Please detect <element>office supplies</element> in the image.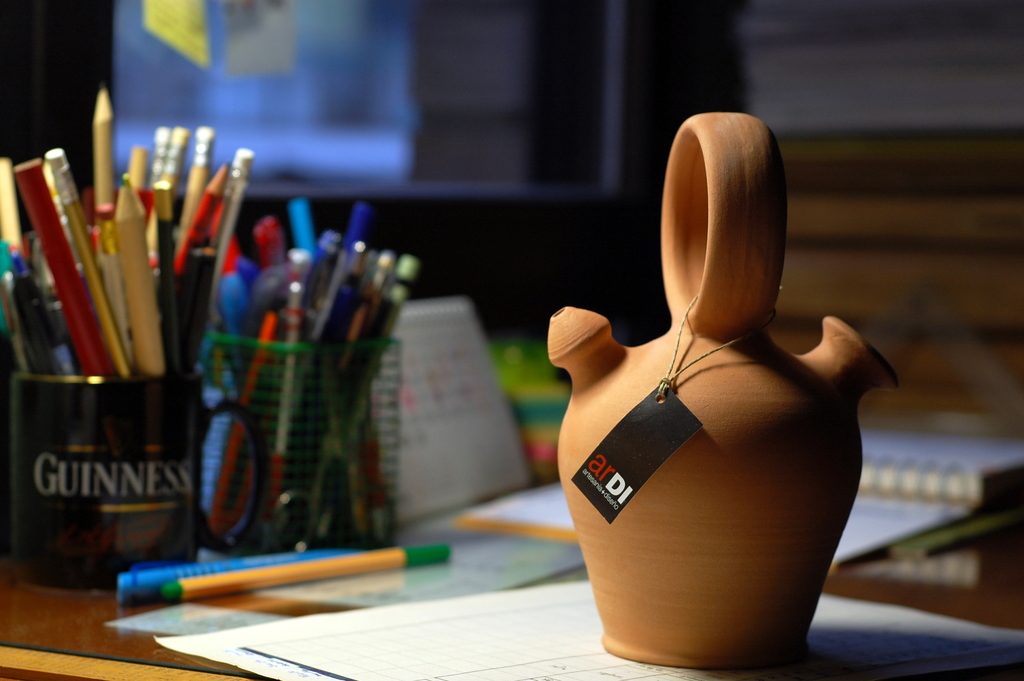
BBox(0, 366, 179, 587).
